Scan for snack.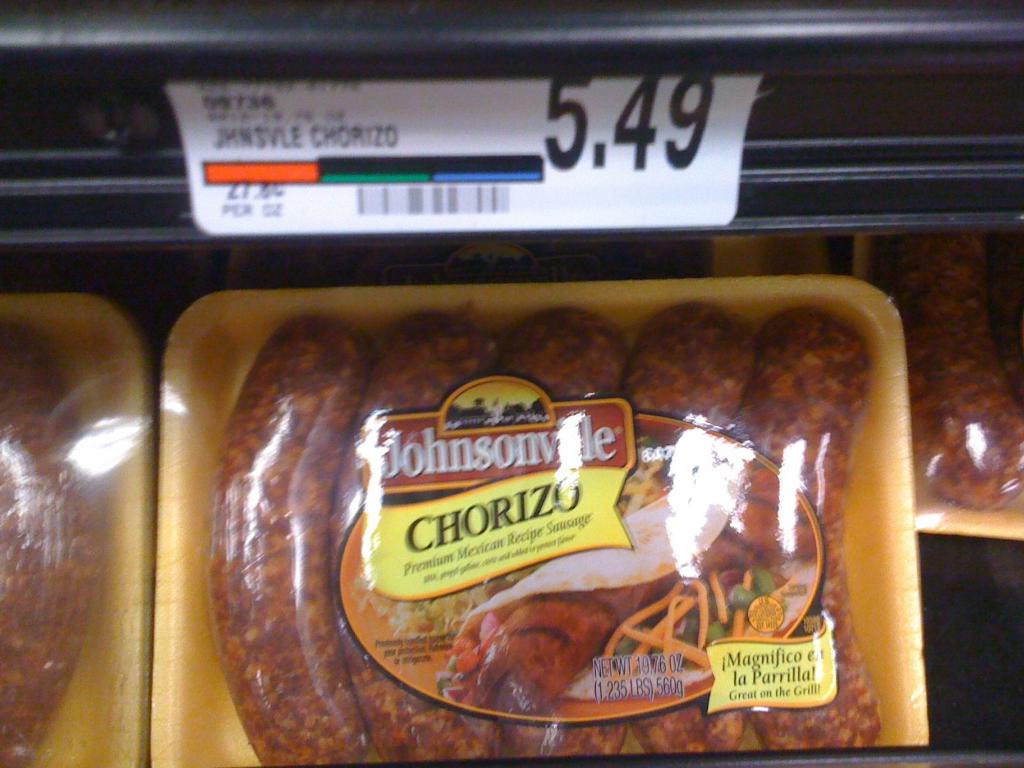
Scan result: box(324, 310, 497, 767).
